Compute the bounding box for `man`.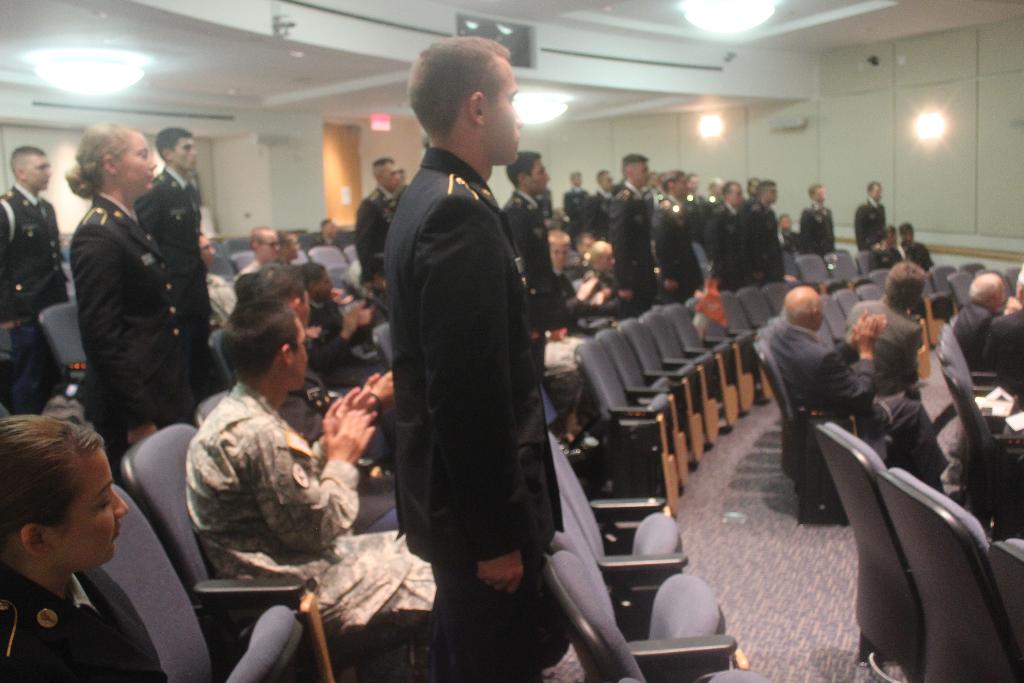
855:178:886:252.
